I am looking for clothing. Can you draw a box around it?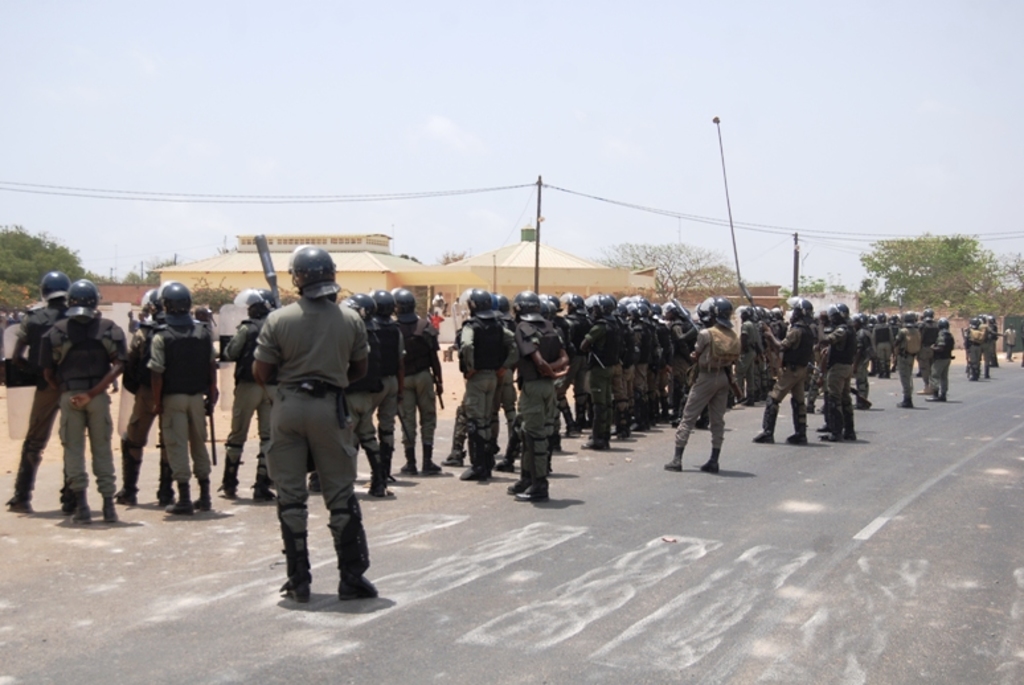
Sure, the bounding box is (x1=804, y1=319, x2=841, y2=401).
